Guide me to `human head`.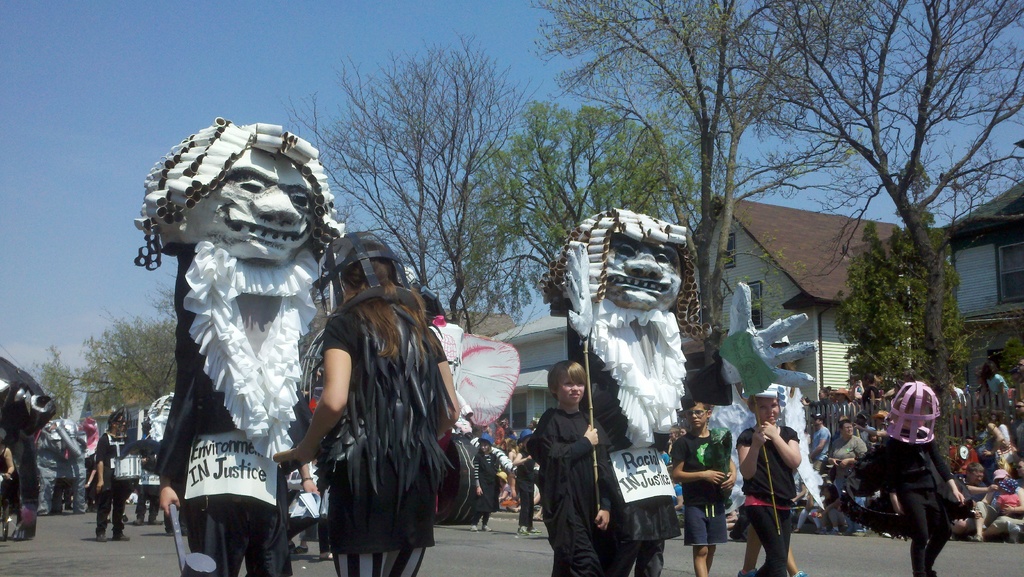
Guidance: 891,397,929,435.
